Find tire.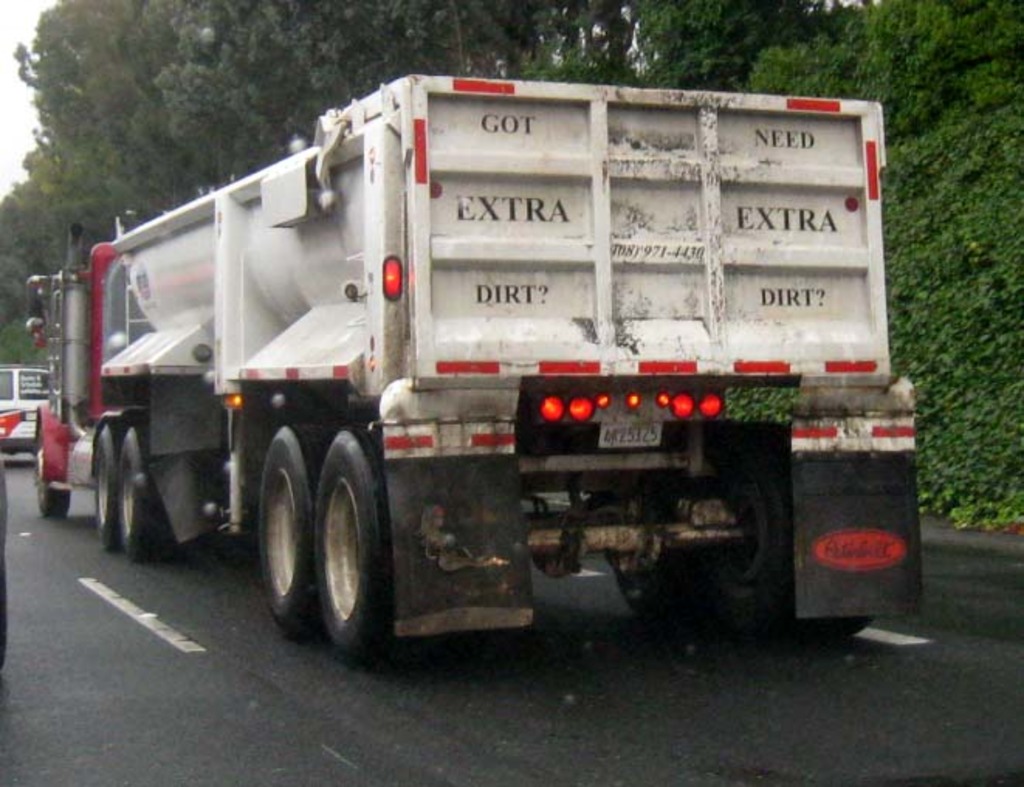
(703, 451, 795, 644).
